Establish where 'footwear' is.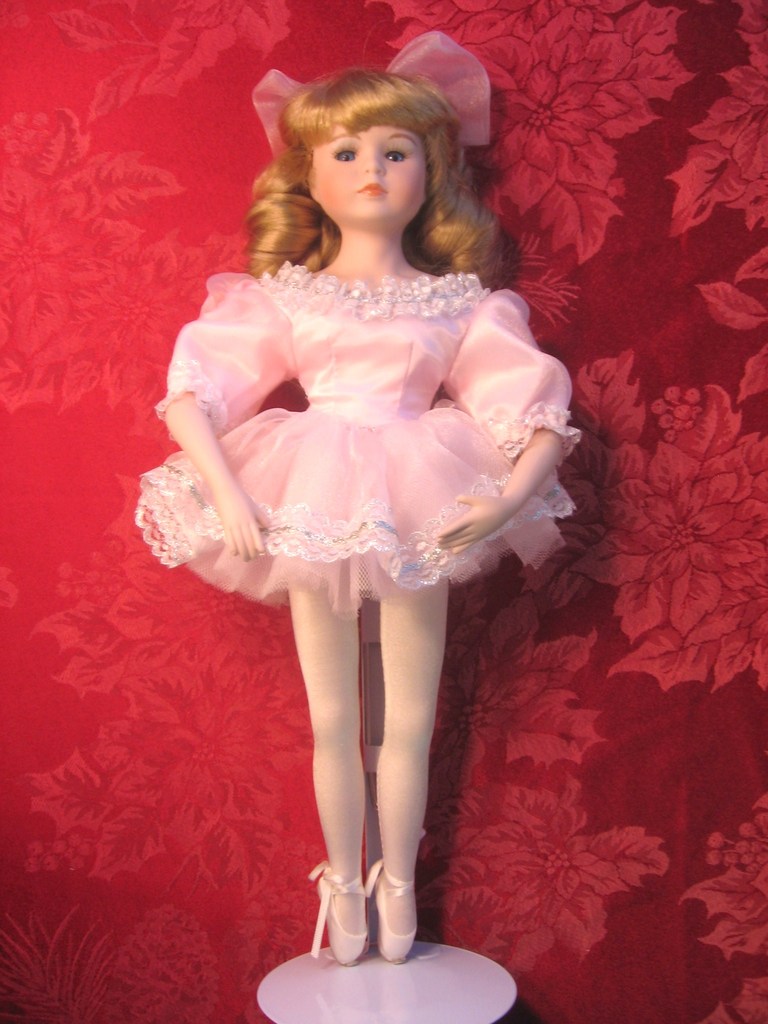
Established at l=362, t=860, r=420, b=961.
